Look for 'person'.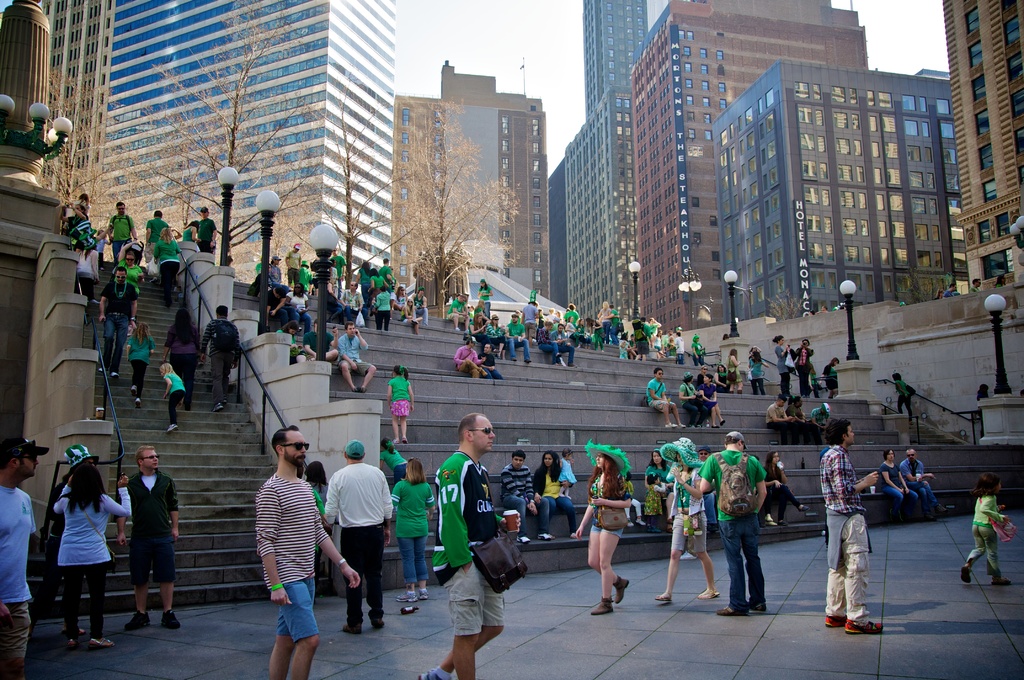
Found: [947,280,963,297].
